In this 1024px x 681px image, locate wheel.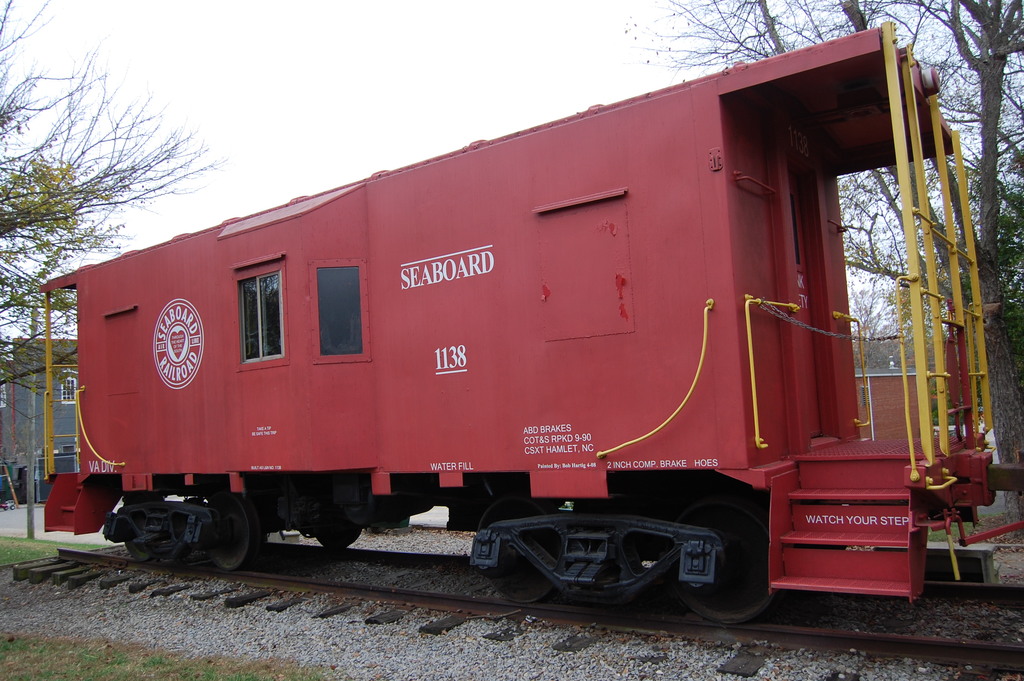
Bounding box: x1=319, y1=524, x2=362, y2=546.
